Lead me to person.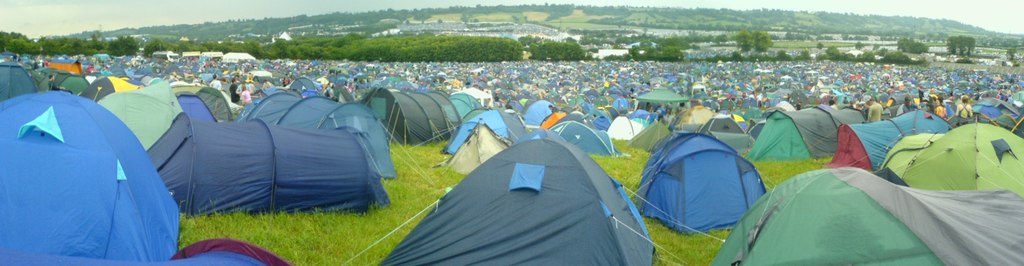
Lead to select_region(236, 84, 256, 109).
